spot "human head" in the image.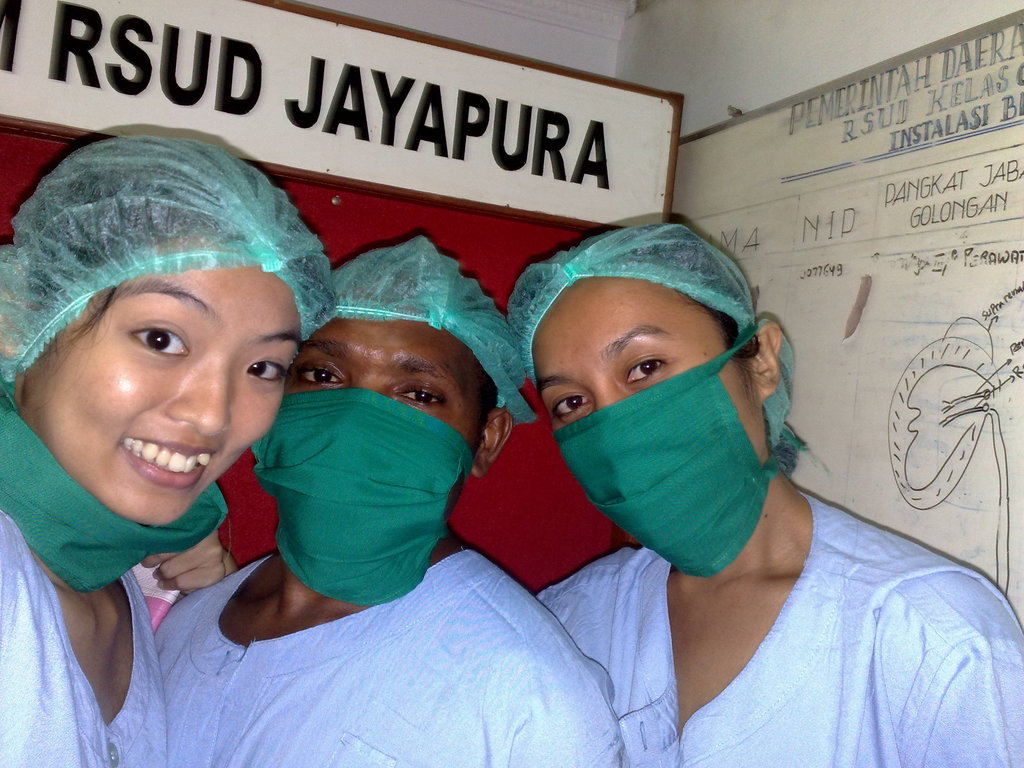
"human head" found at <bbox>250, 232, 538, 607</bbox>.
